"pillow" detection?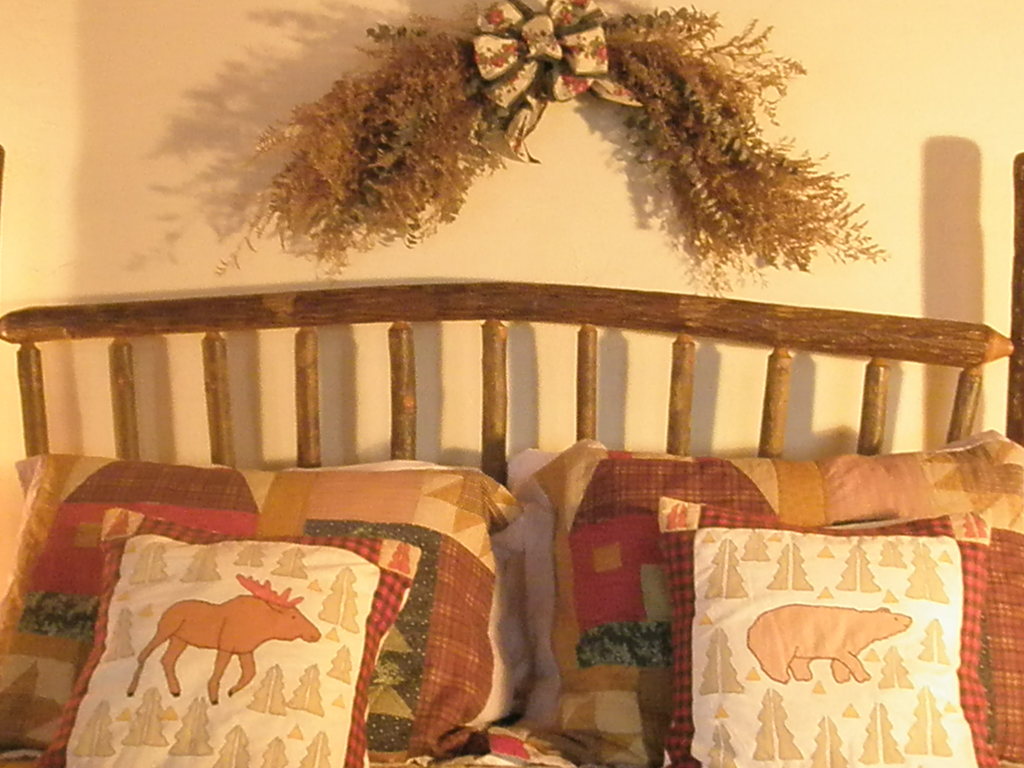
654,492,1023,767
